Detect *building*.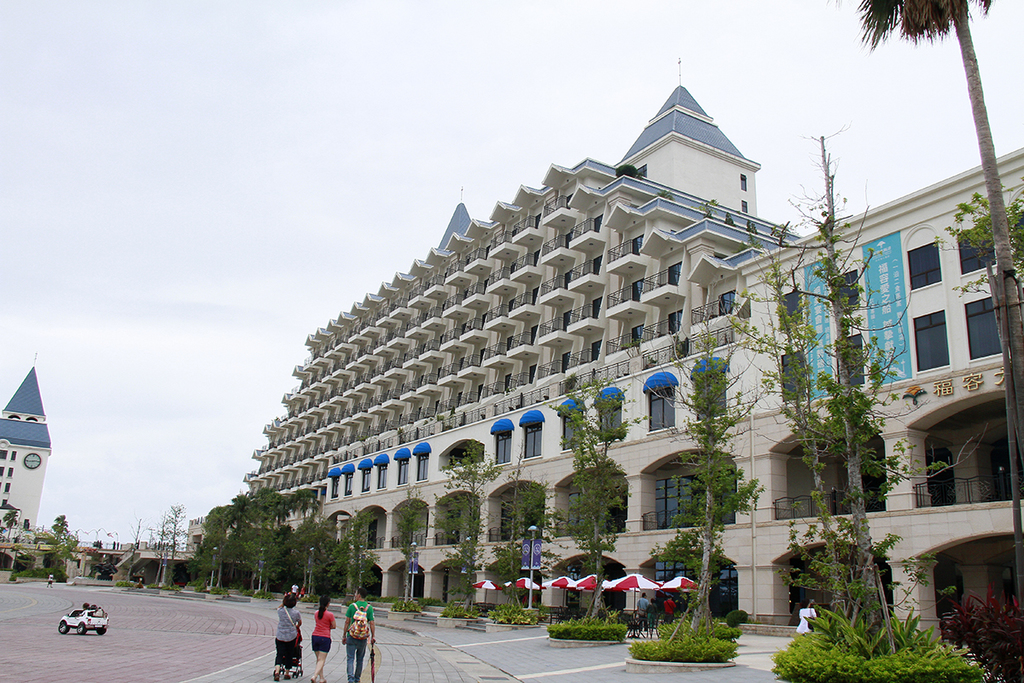
Detected at detection(244, 56, 1023, 624).
